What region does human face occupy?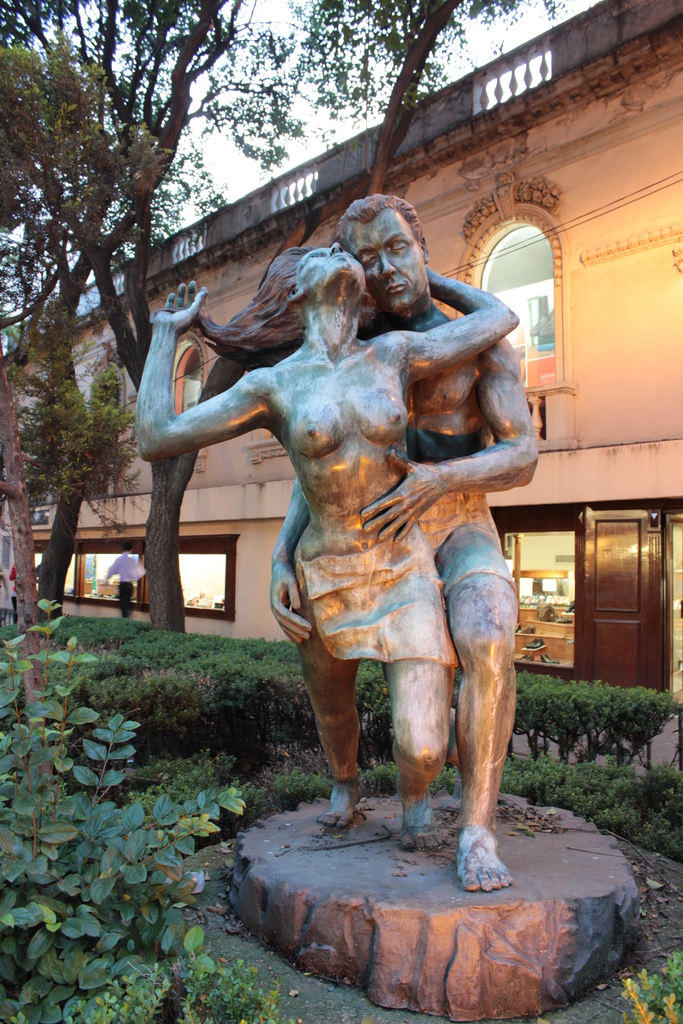
(306, 244, 365, 297).
